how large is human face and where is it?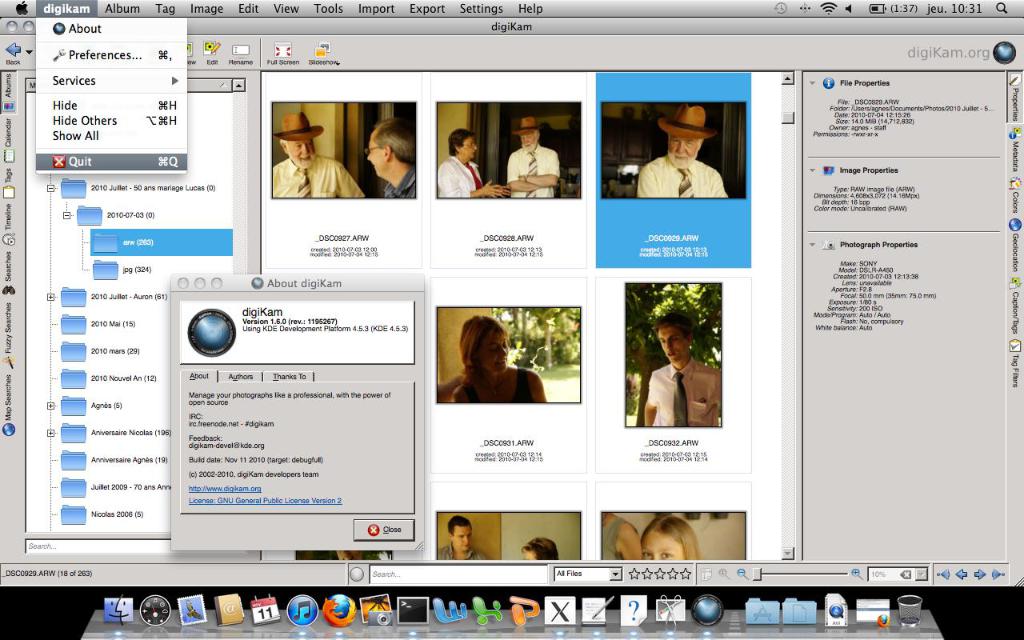
Bounding box: box(658, 328, 685, 363).
